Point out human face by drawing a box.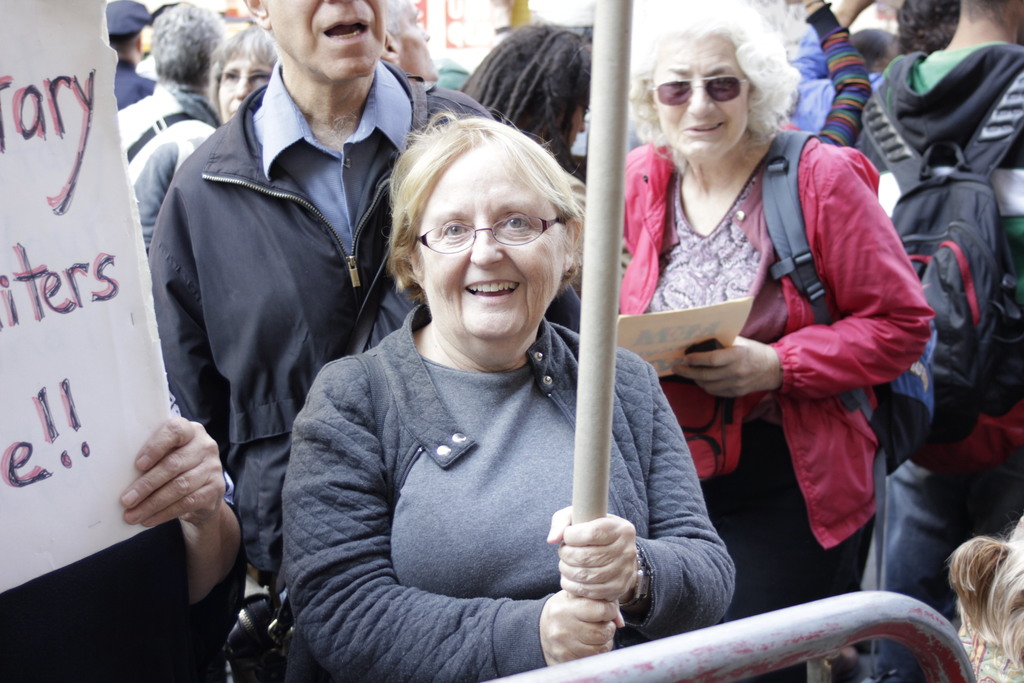
(x1=388, y1=0, x2=439, y2=83).
